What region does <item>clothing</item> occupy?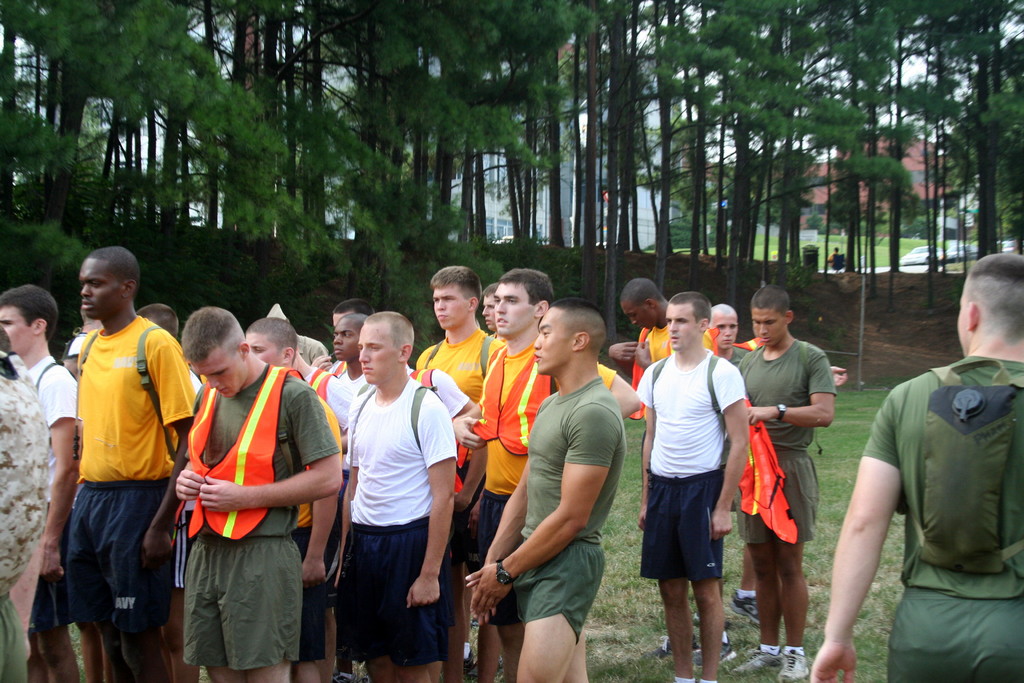
[x1=631, y1=349, x2=761, y2=580].
